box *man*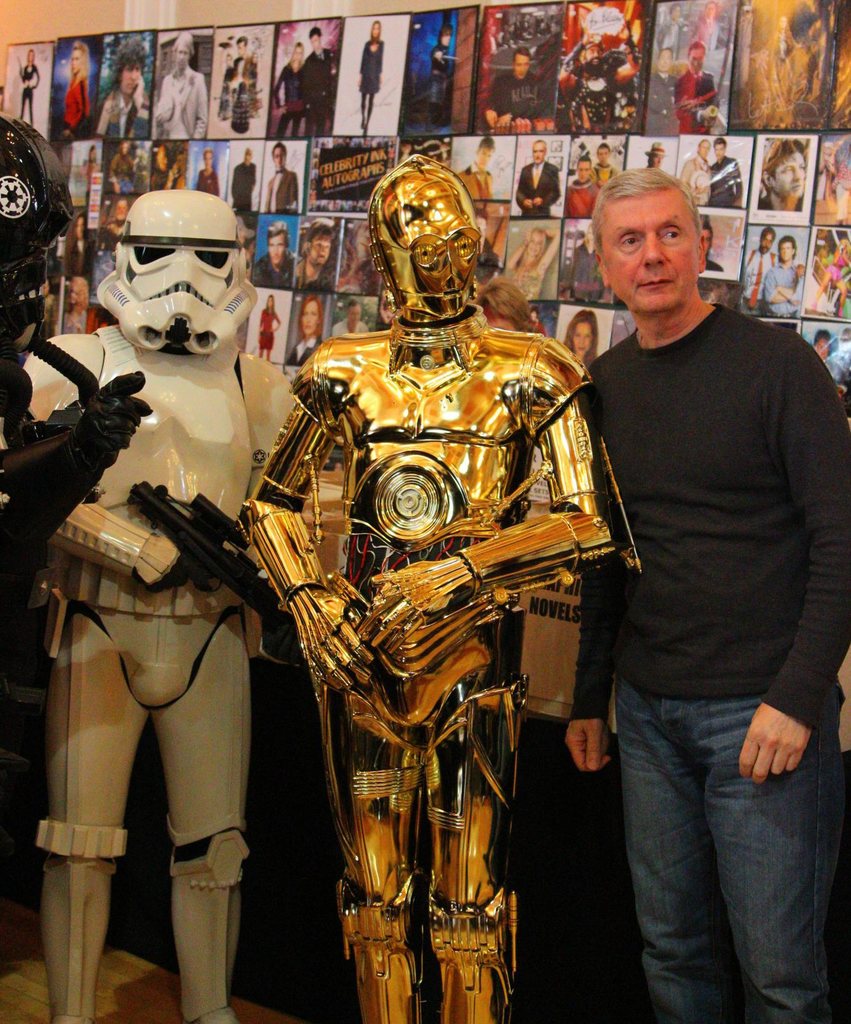
box=[267, 139, 302, 212]
